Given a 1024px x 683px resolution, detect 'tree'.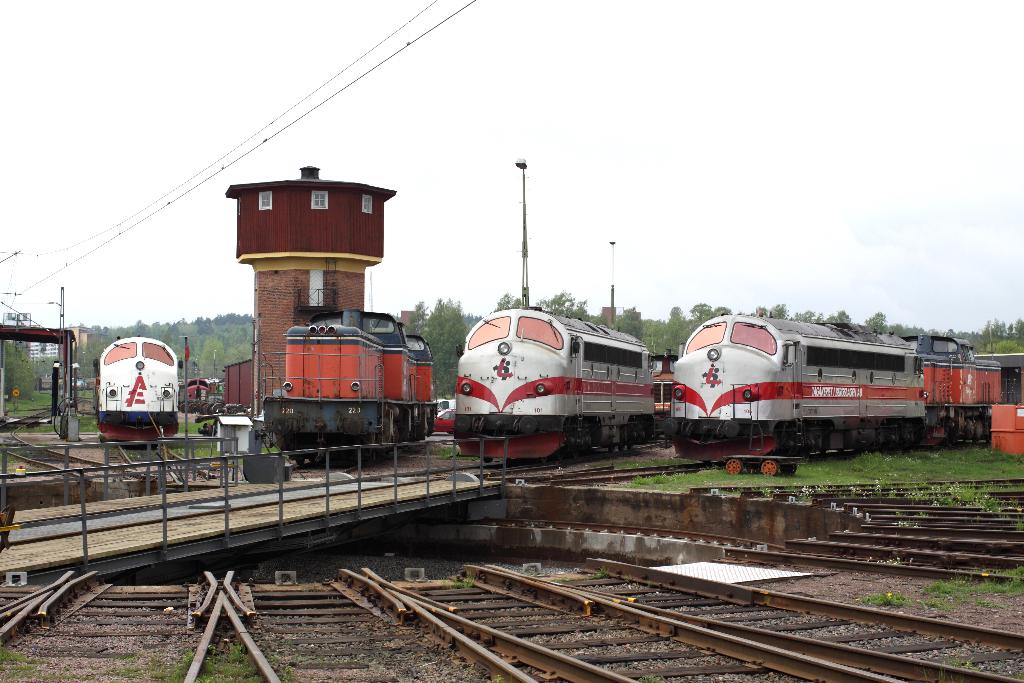
detection(154, 313, 259, 361).
